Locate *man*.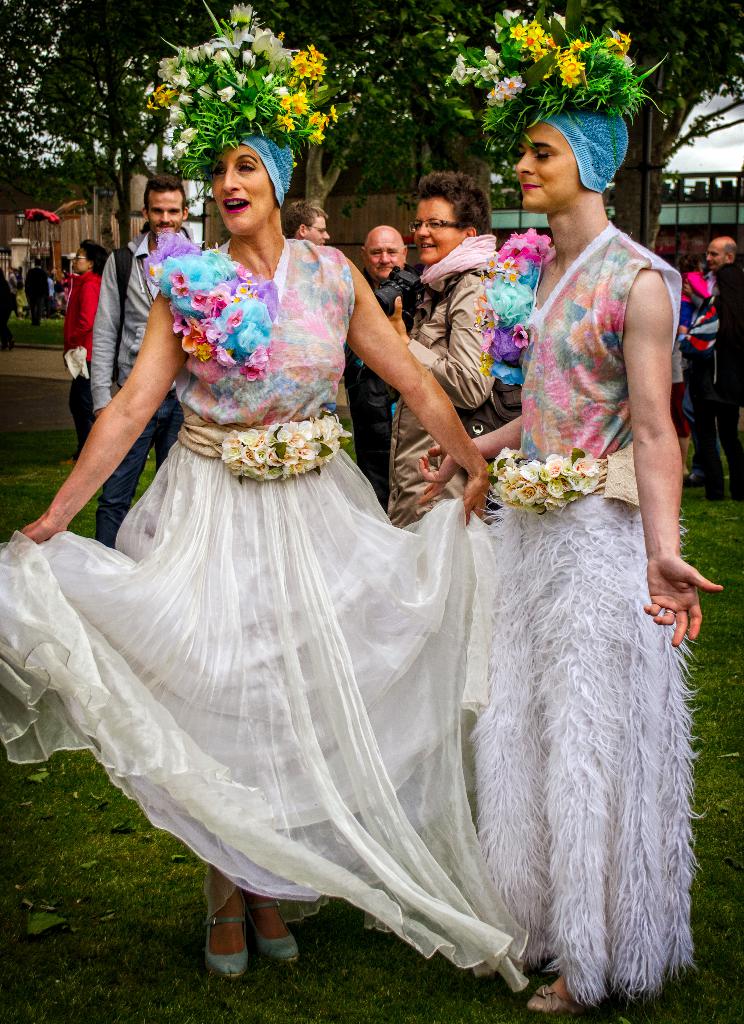
Bounding box: left=704, top=229, right=743, bottom=499.
